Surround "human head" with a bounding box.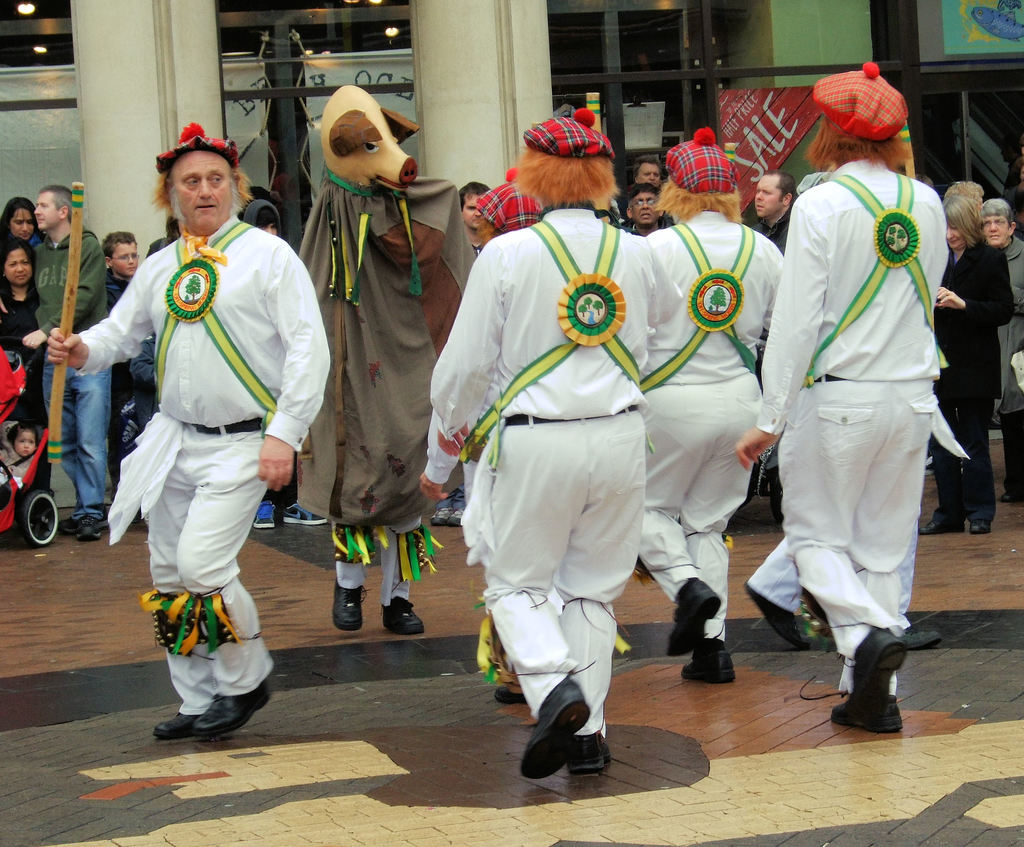
0 243 39 286.
